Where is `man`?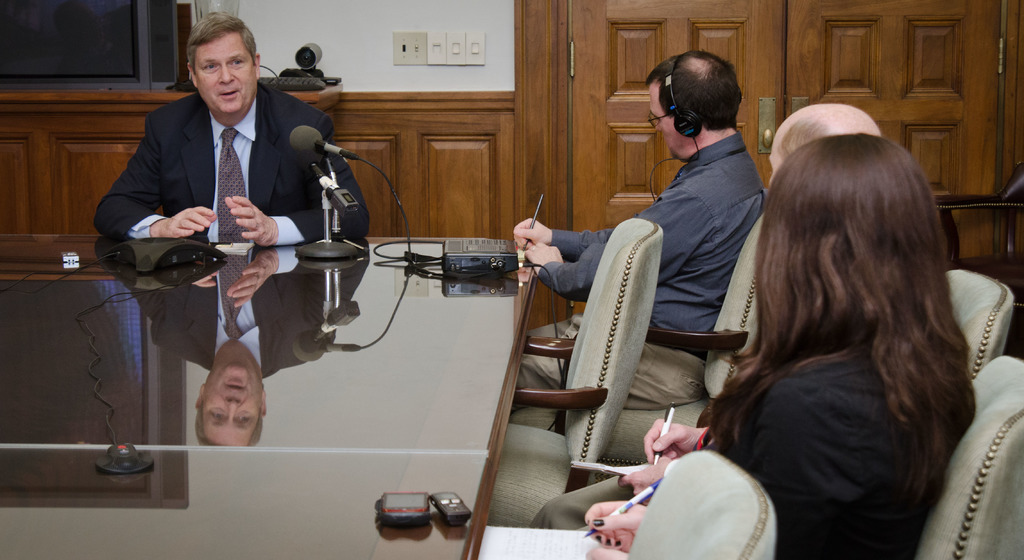
BBox(95, 12, 368, 248).
